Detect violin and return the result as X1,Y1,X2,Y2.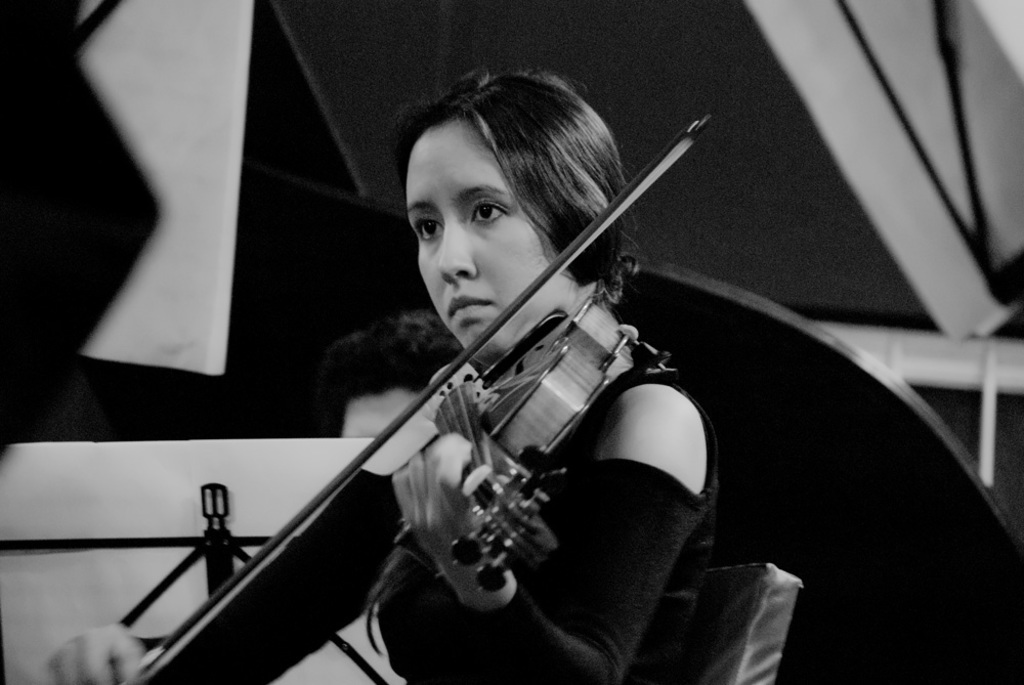
101,102,714,684.
